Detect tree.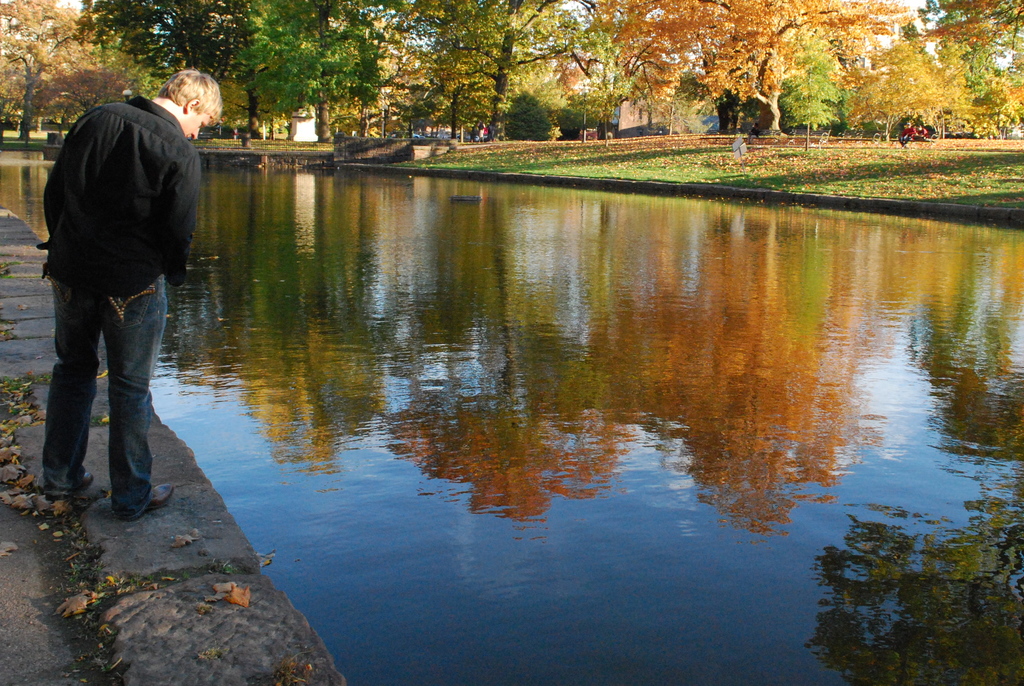
Detected at [74, 0, 255, 81].
